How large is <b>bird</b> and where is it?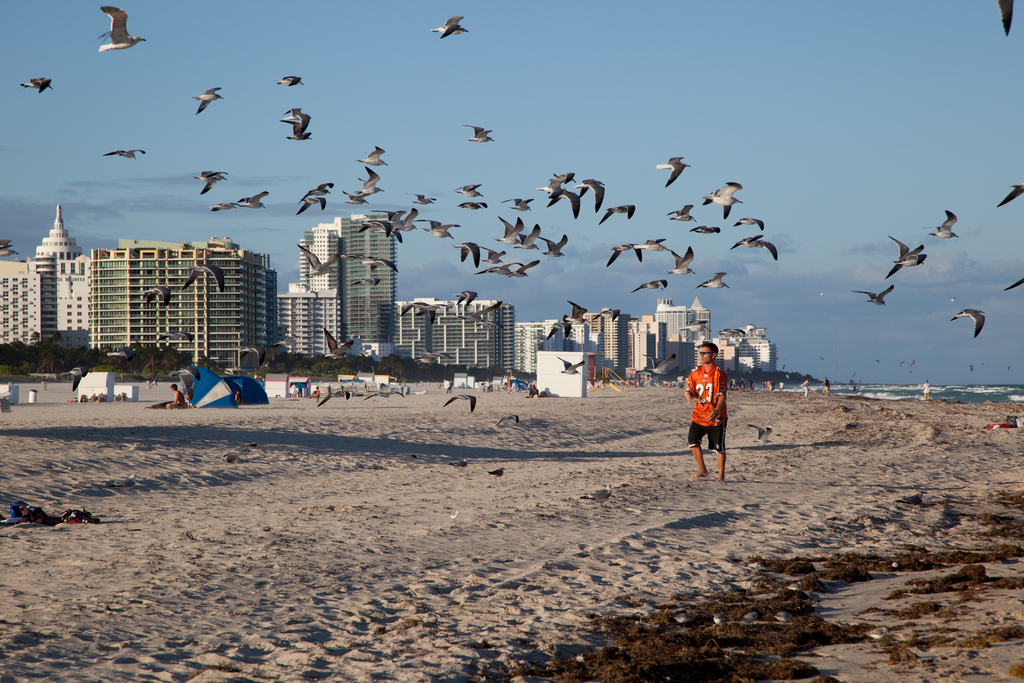
Bounding box: box=[592, 309, 622, 326].
